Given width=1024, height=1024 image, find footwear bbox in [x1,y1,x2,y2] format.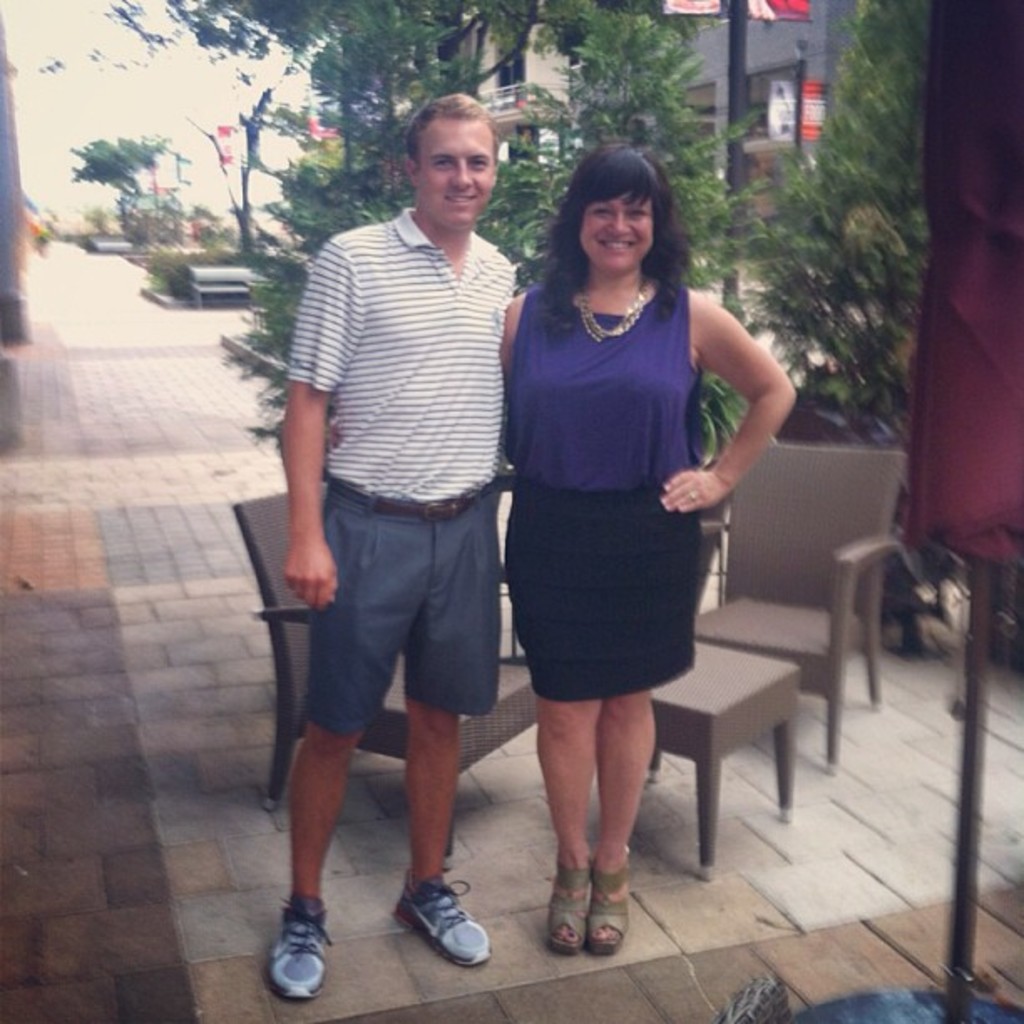
[269,902,335,1004].
